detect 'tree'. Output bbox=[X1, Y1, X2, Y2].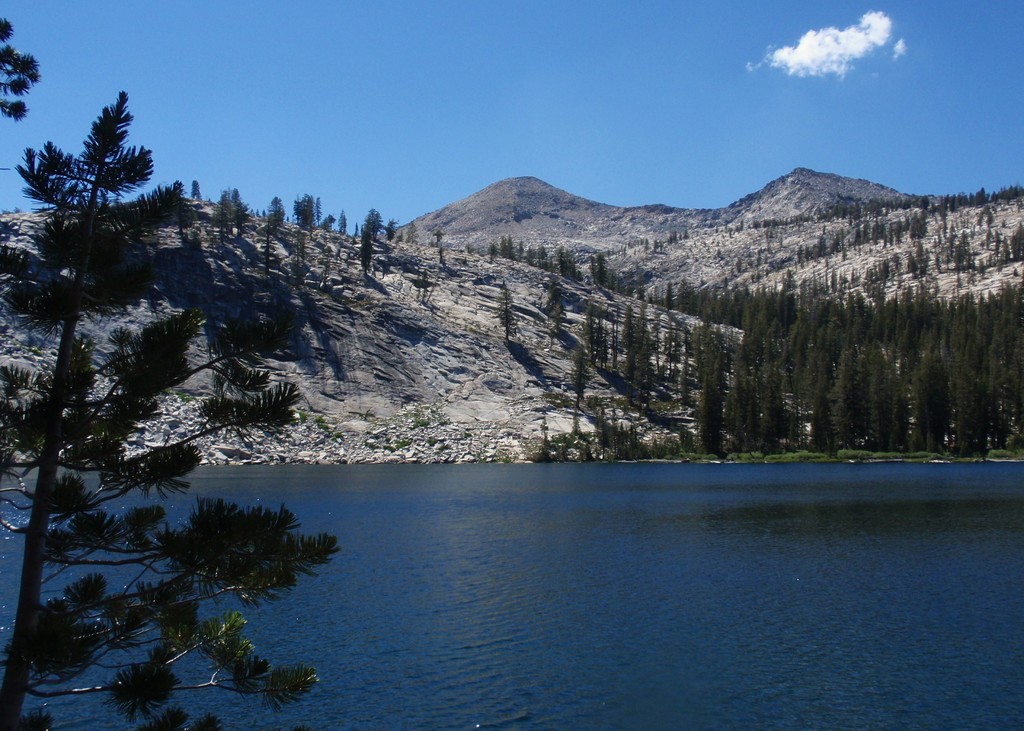
bbox=[294, 185, 330, 248].
